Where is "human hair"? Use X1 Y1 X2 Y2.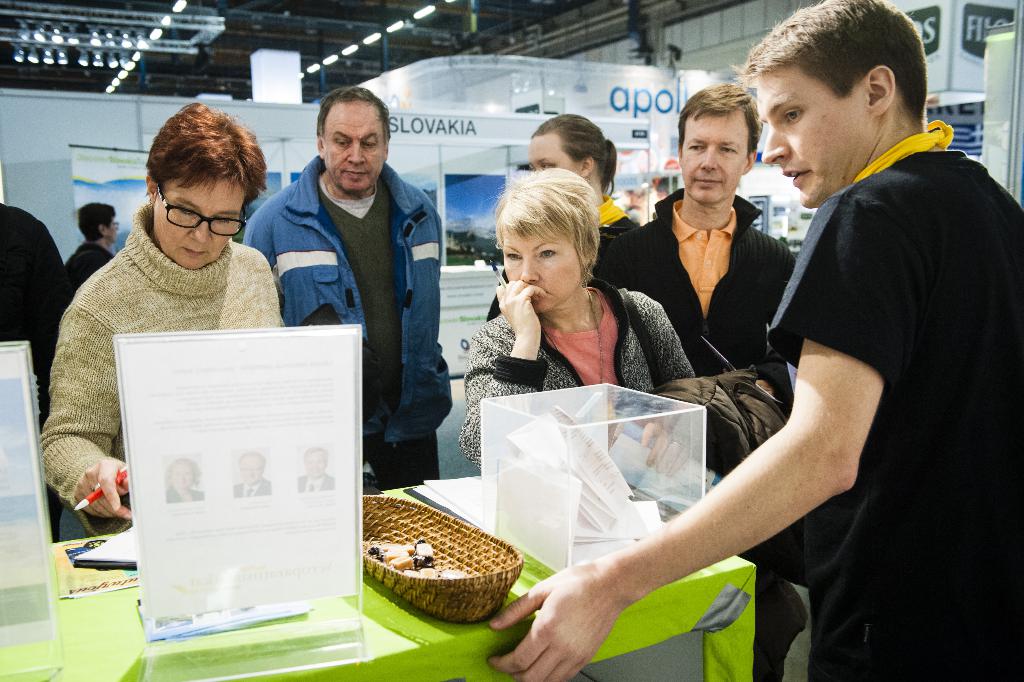
531 111 616 196.
